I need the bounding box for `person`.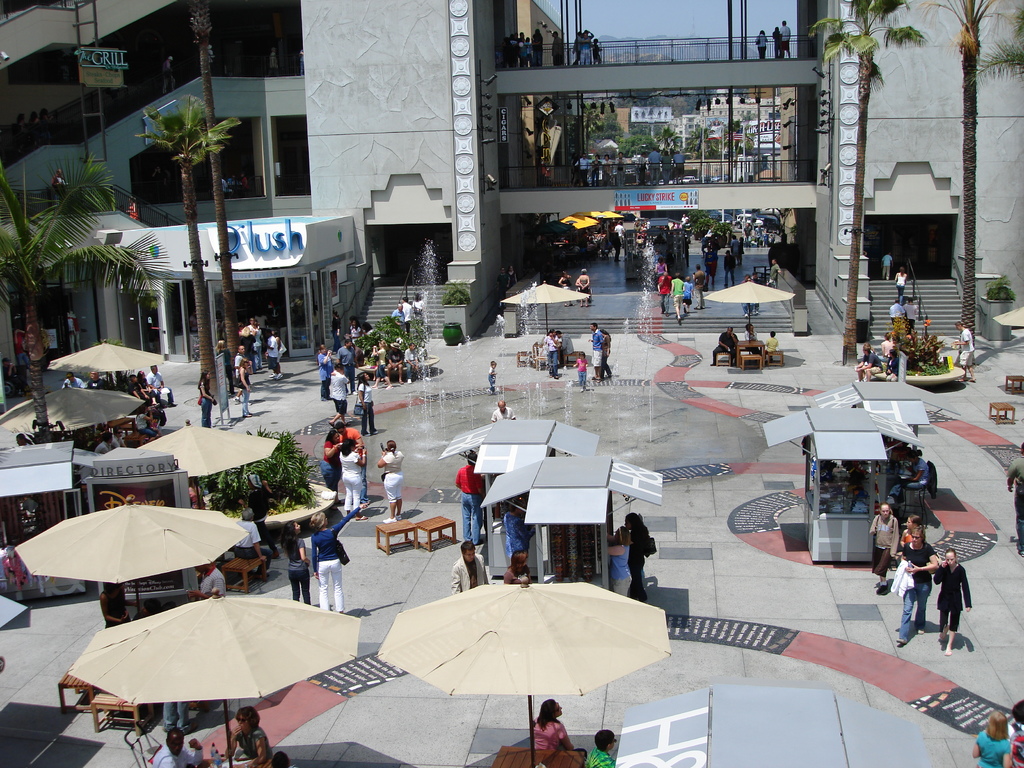
Here it is: l=100, t=578, r=132, b=627.
